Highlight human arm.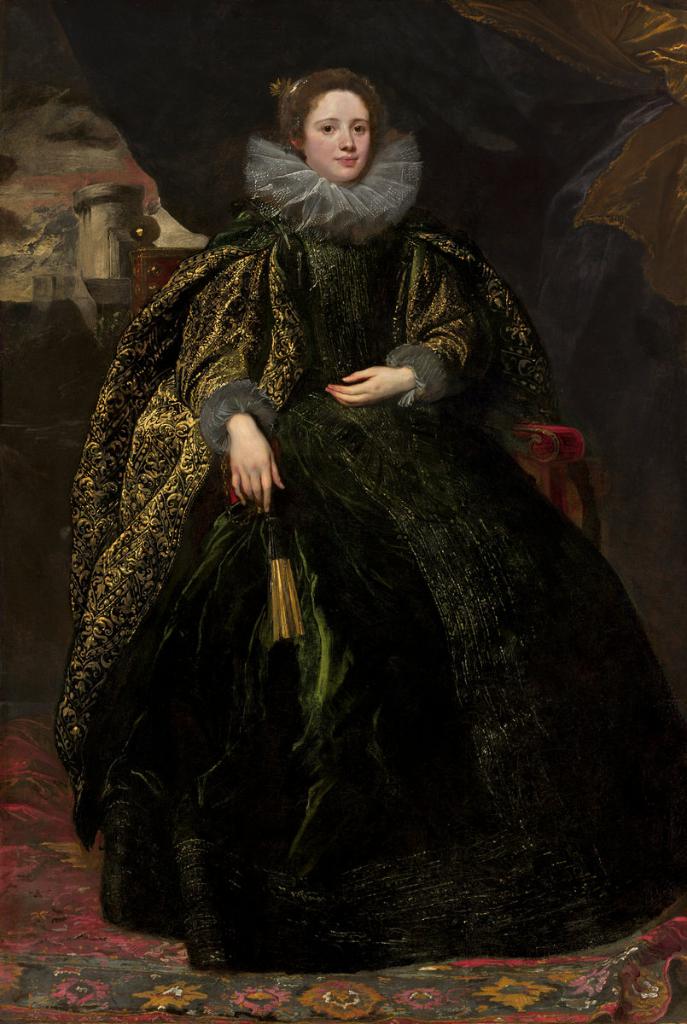
Highlighted region: (314,242,503,403).
